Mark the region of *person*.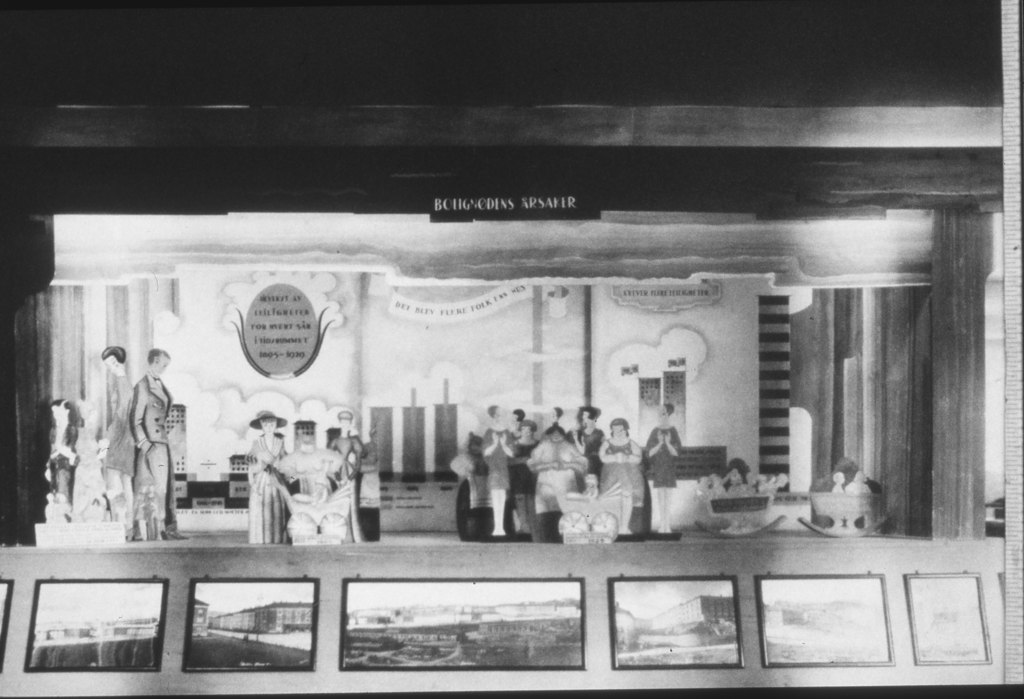
Region: 102:344:132:539.
